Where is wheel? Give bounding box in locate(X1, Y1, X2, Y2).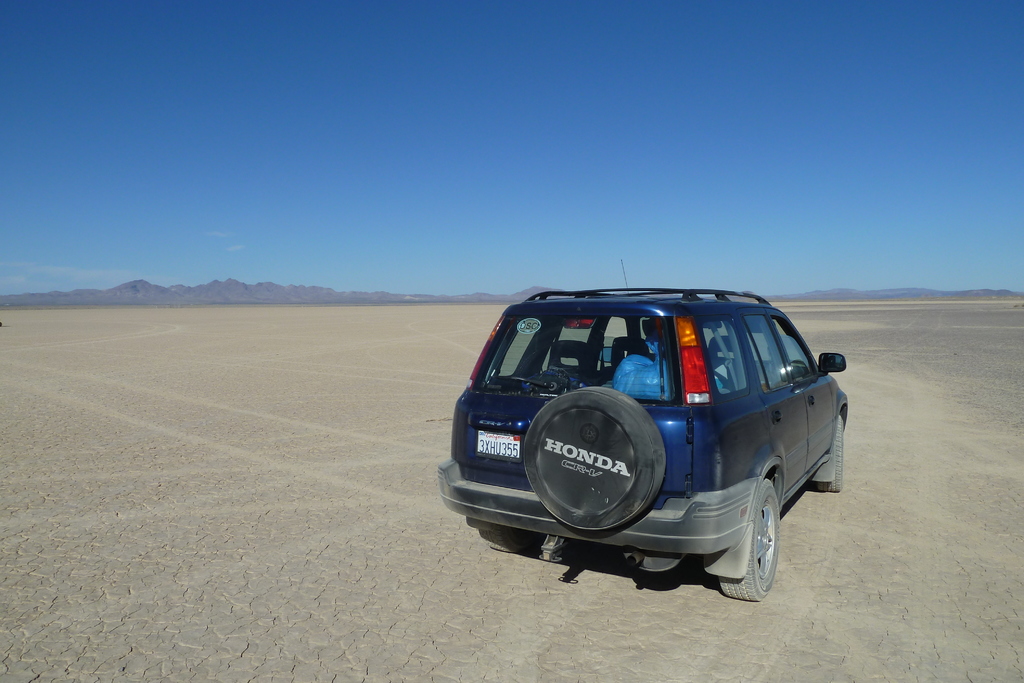
locate(524, 386, 666, 530).
